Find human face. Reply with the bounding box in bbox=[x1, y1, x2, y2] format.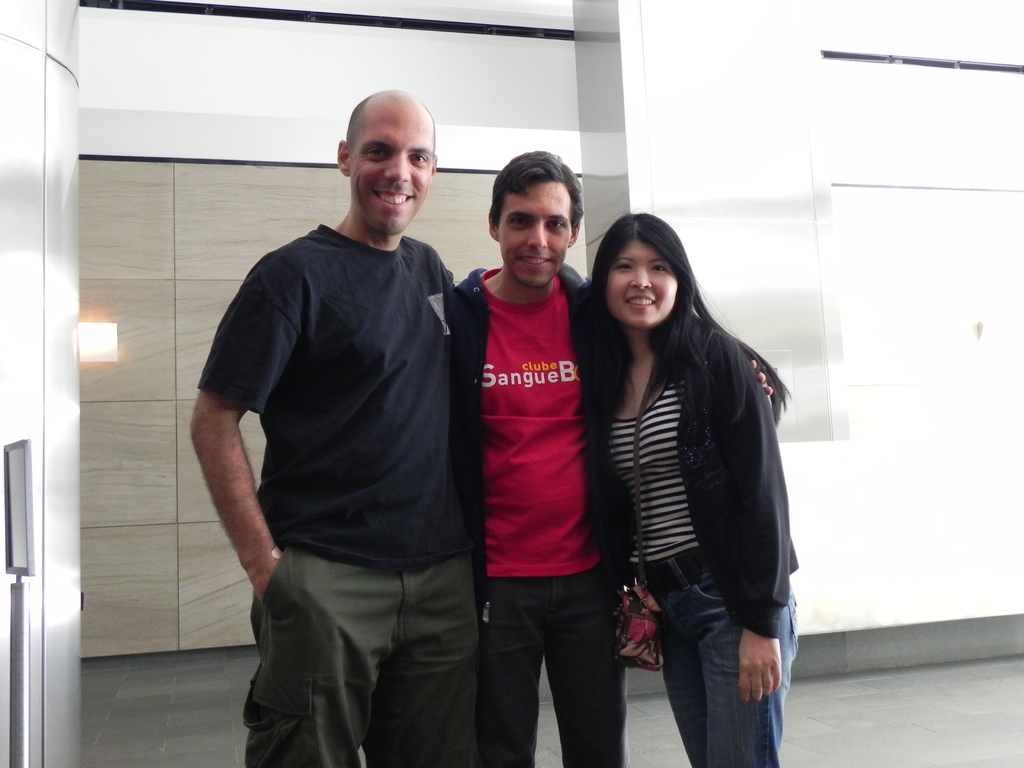
bbox=[346, 108, 433, 228].
